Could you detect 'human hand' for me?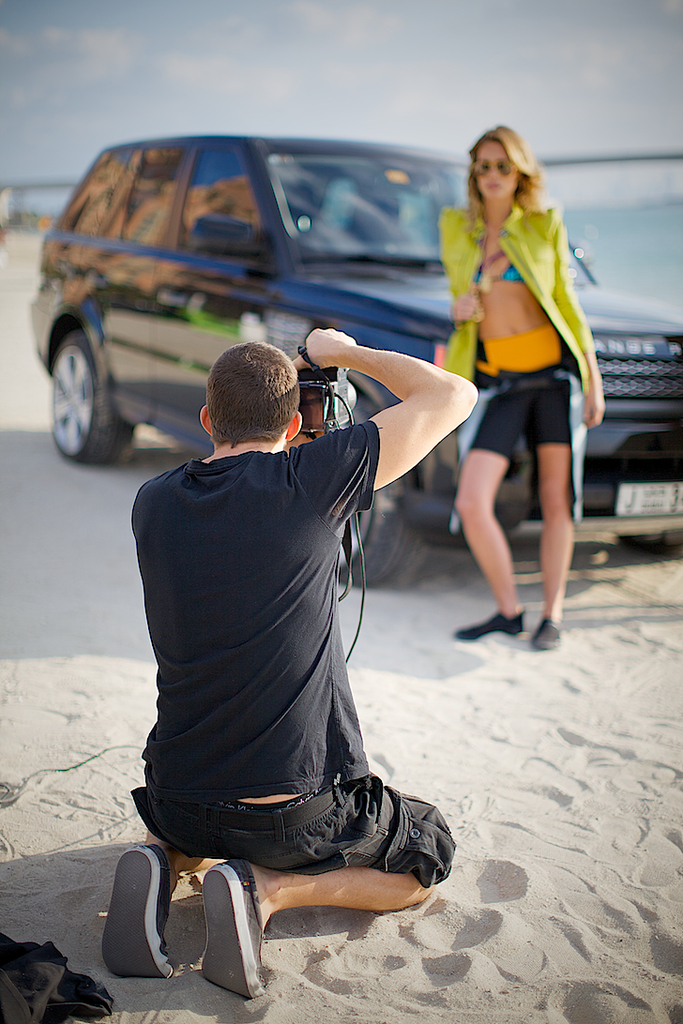
Detection result: pyautogui.locateOnScreen(580, 383, 606, 429).
